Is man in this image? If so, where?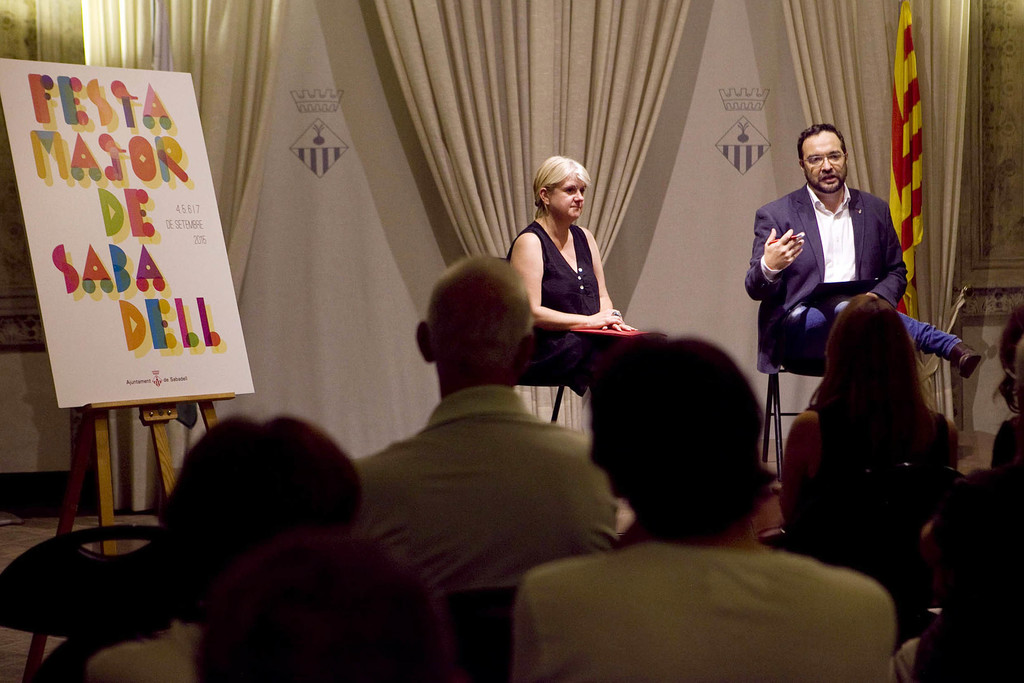
Yes, at x1=344 y1=231 x2=605 y2=590.
